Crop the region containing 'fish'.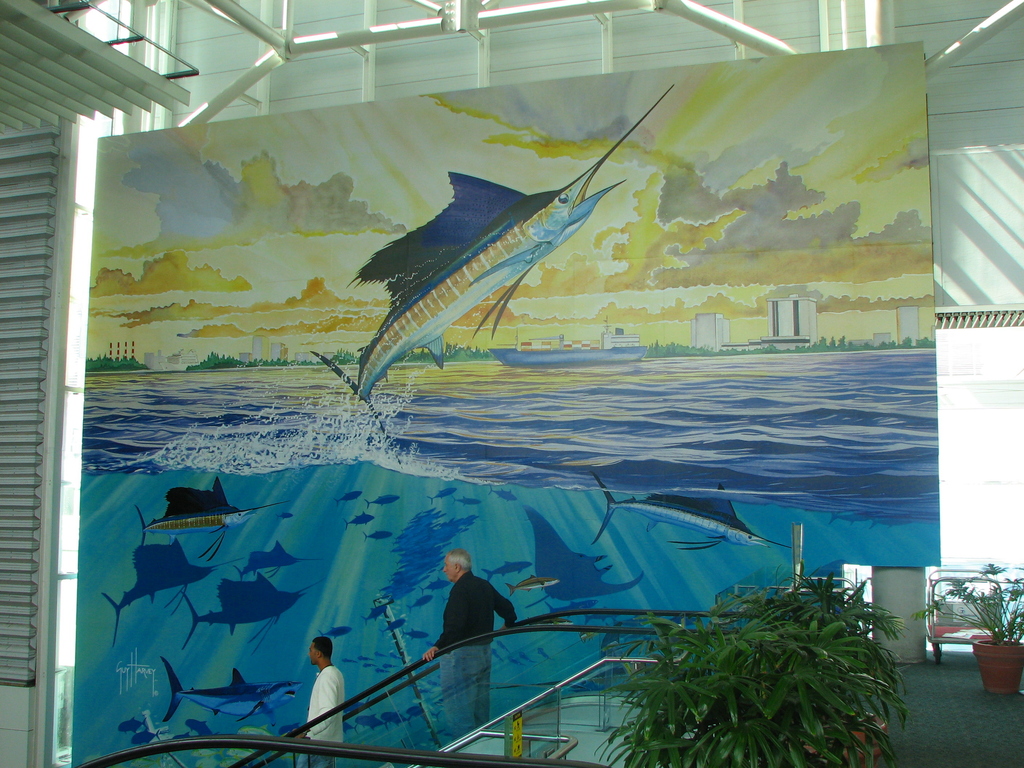
Crop region: 503,575,556,596.
